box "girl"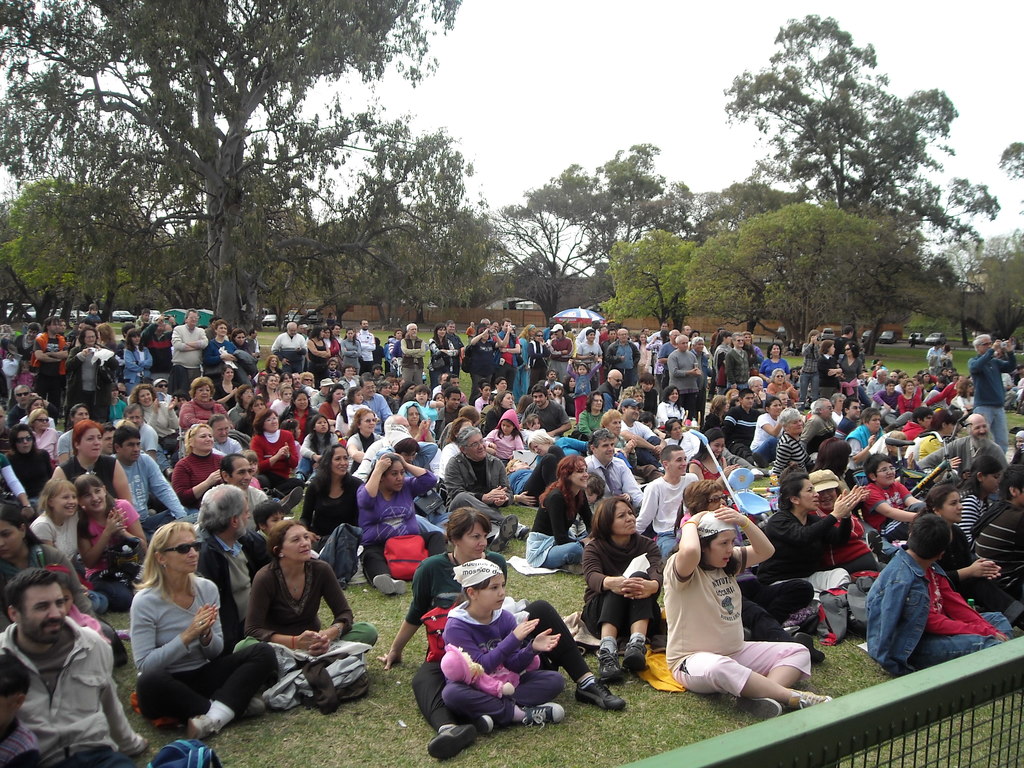
[529, 433, 594, 456]
